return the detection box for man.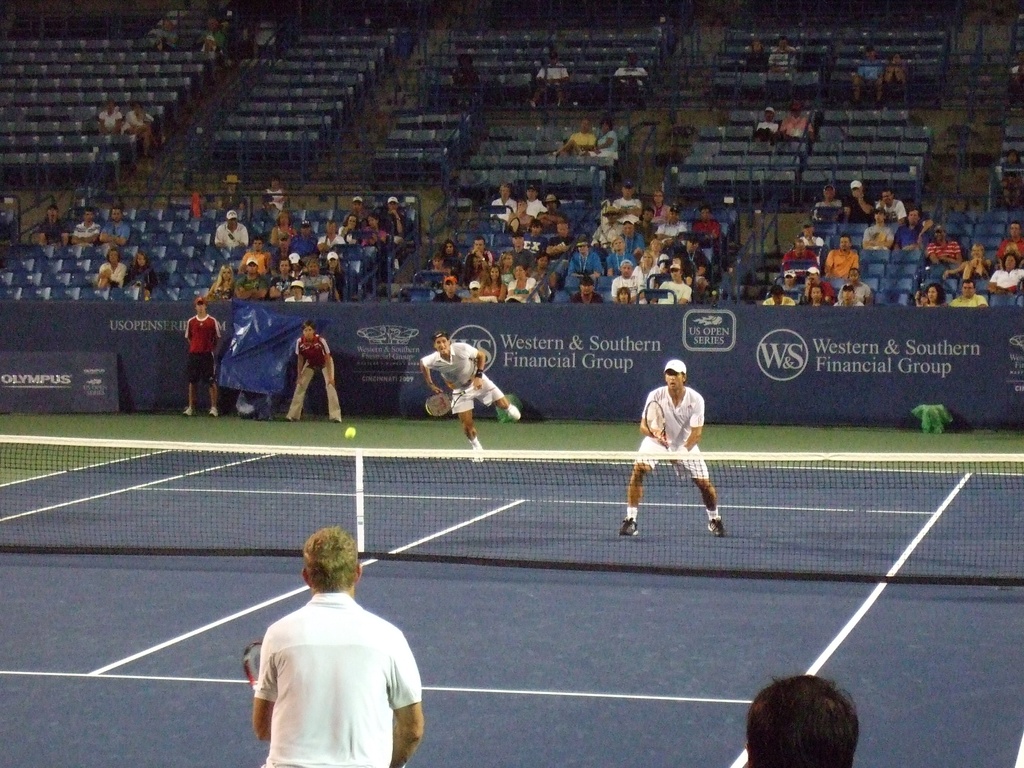
bbox(607, 260, 639, 300).
